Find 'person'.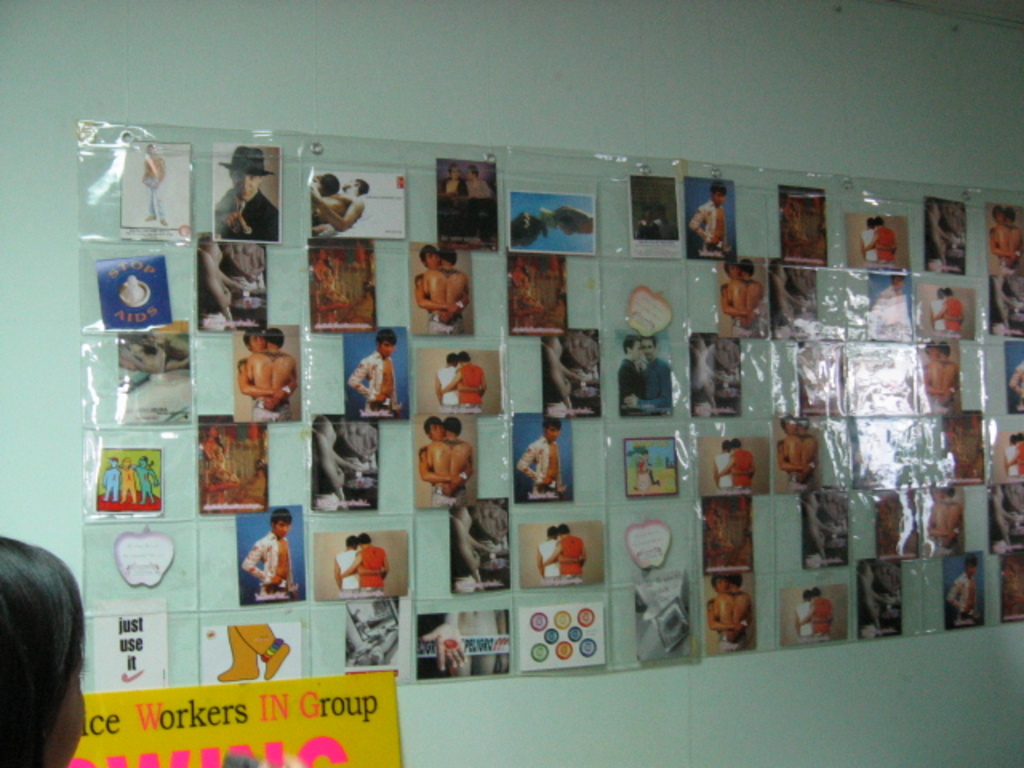
bbox=[794, 584, 840, 640].
